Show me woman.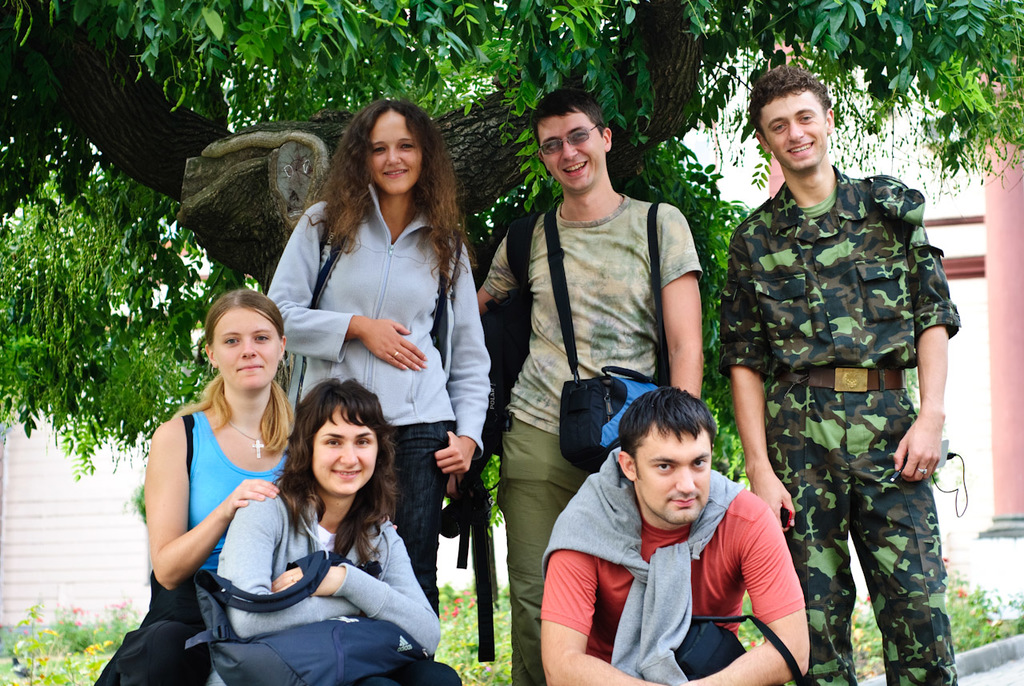
woman is here: 105, 281, 302, 685.
